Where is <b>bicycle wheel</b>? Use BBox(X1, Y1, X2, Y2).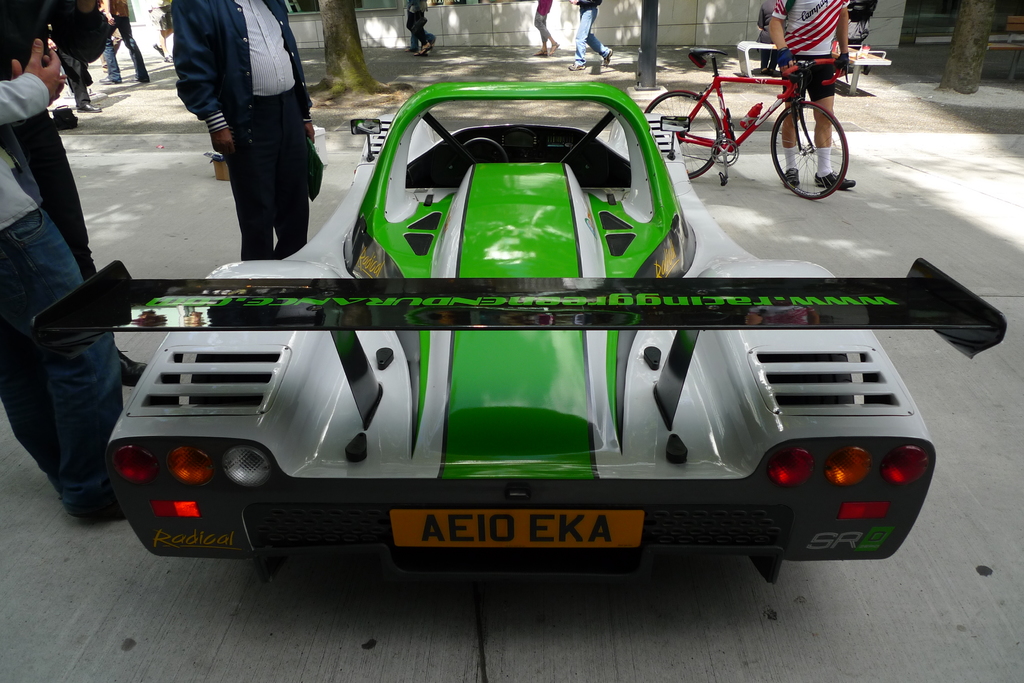
BBox(777, 91, 852, 175).
